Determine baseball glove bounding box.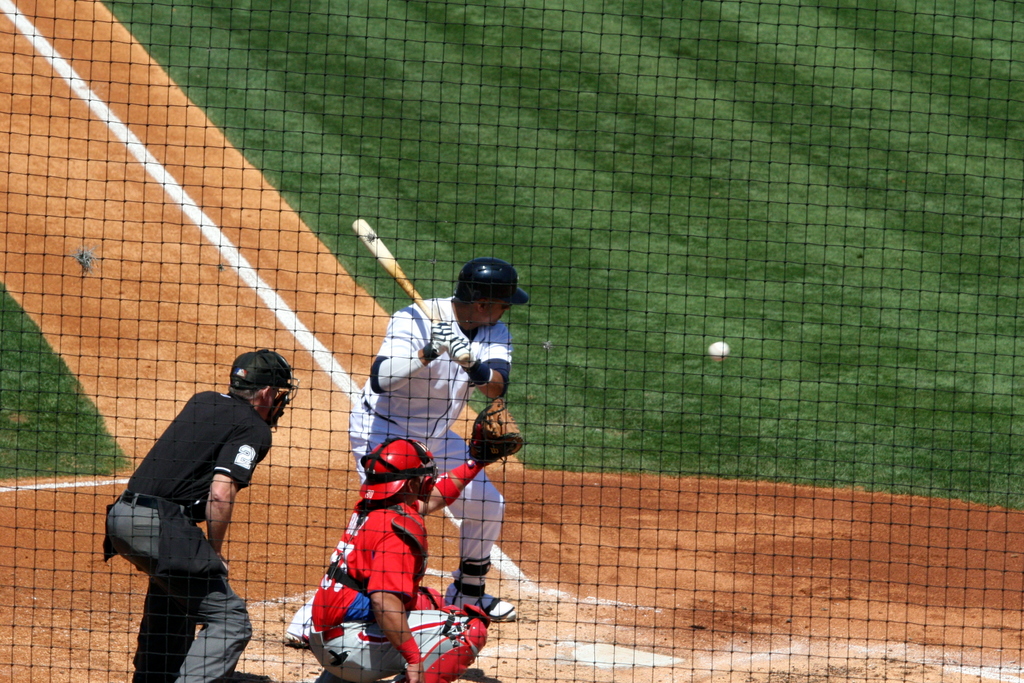
Determined: <box>448,327,473,365</box>.
